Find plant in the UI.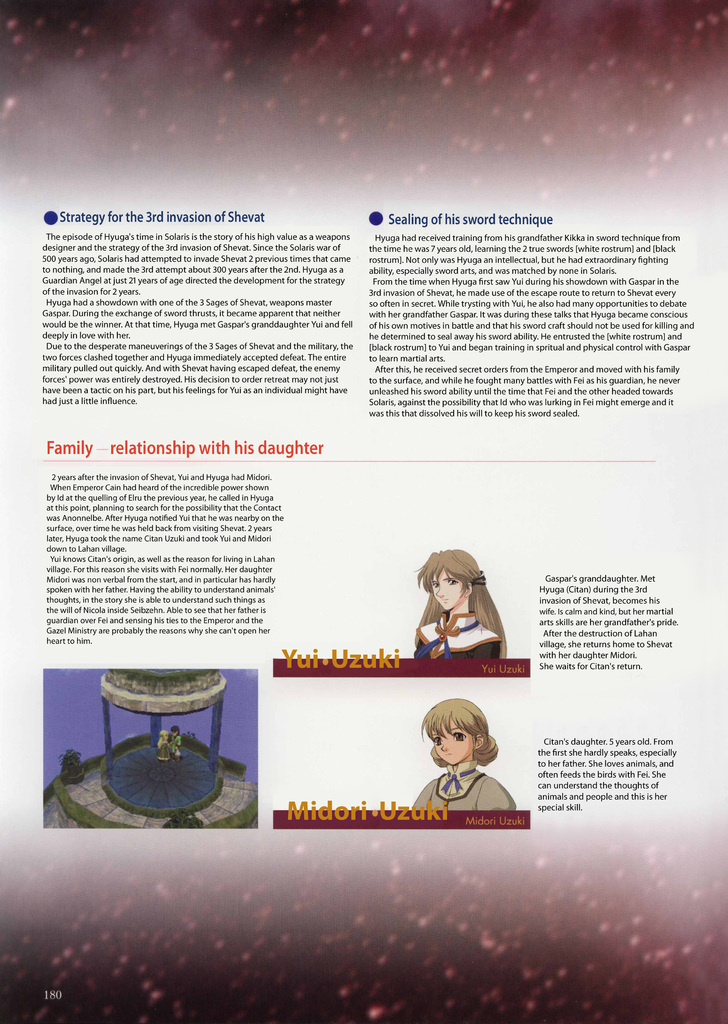
UI element at 66,746,88,786.
